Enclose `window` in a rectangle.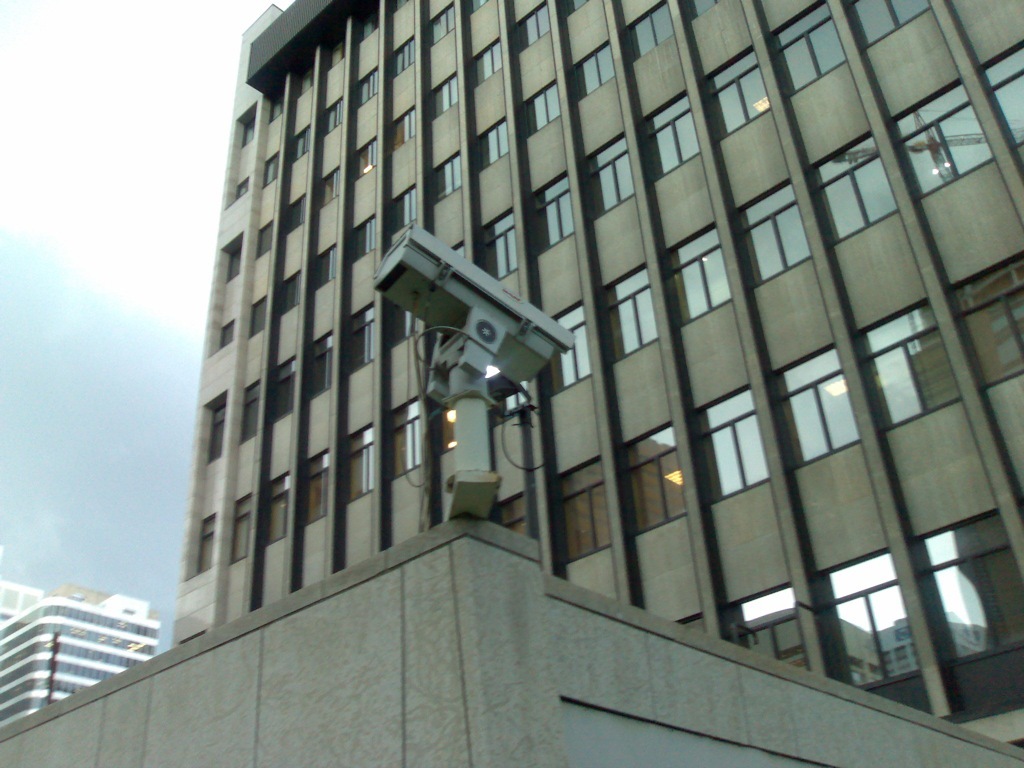
392 189 418 230.
